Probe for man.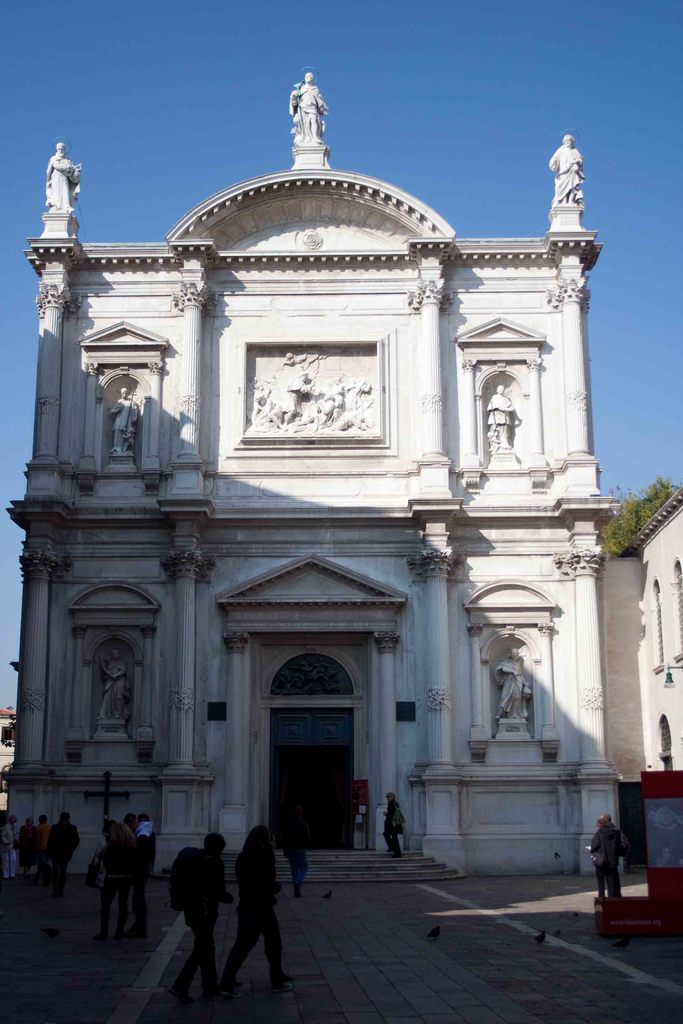
Probe result: box=[496, 649, 531, 720].
